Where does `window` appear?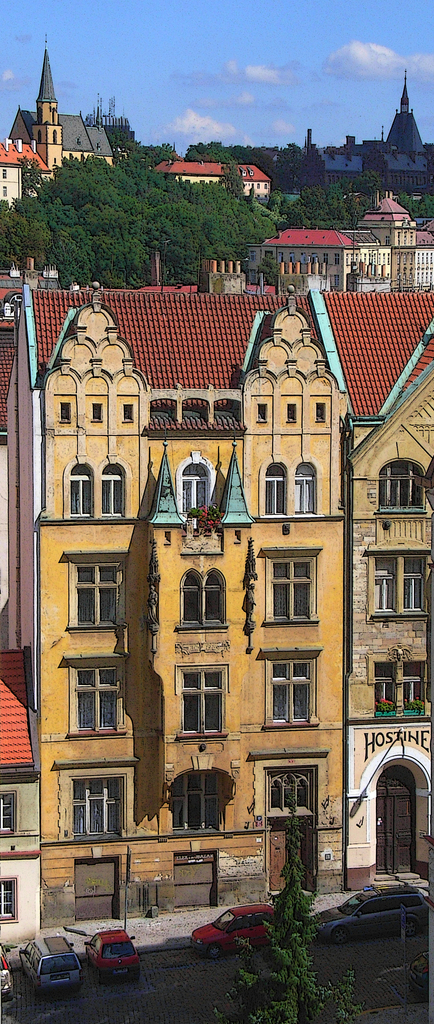
Appears at (x1=55, y1=758, x2=143, y2=842).
